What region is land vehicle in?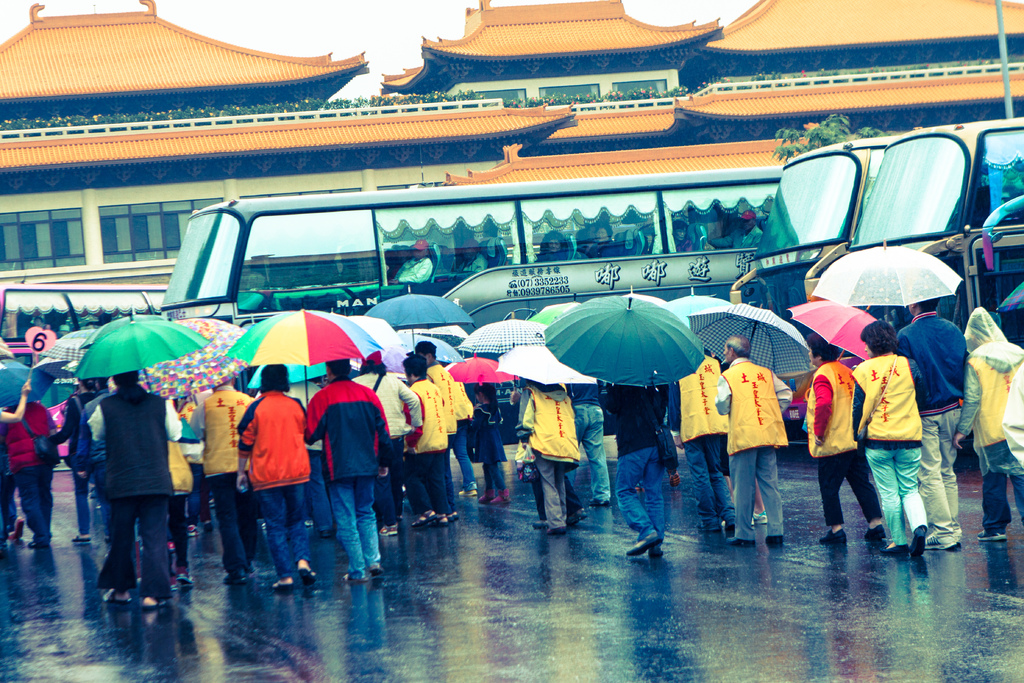
[left=0, top=282, right=165, bottom=468].
